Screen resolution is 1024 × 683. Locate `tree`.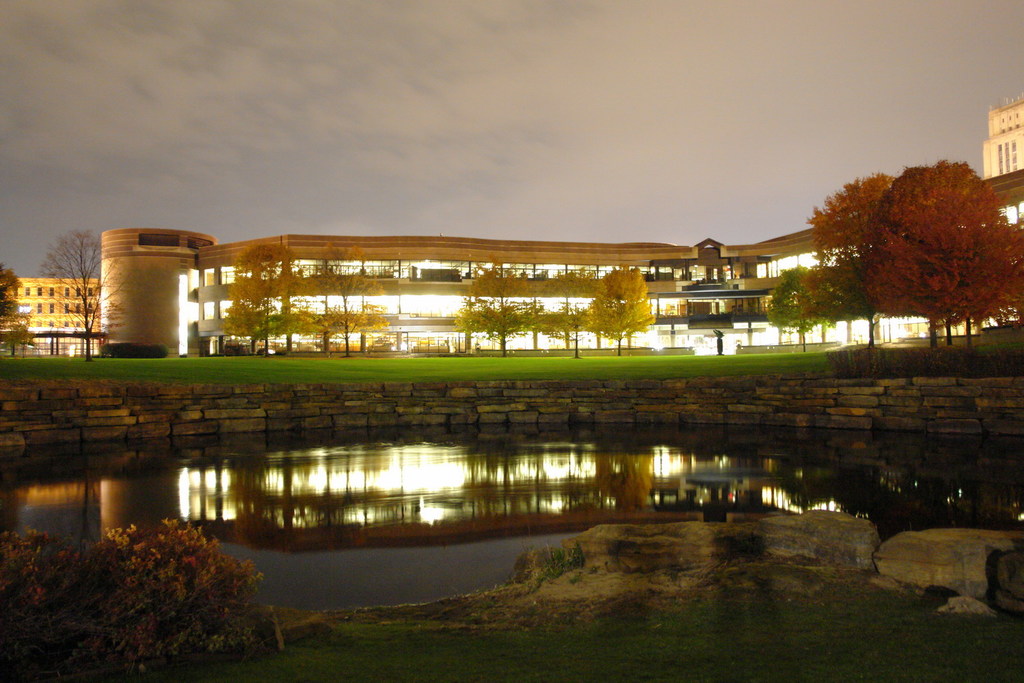
{"left": 759, "top": 257, "right": 838, "bottom": 354}.
